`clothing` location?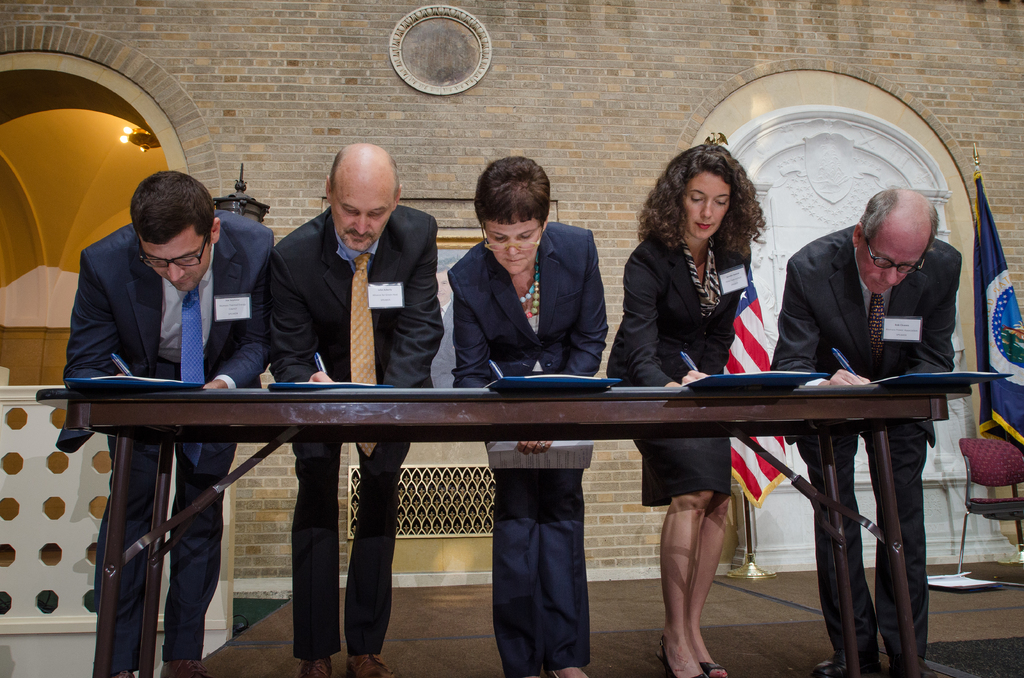
612/223/744/496
